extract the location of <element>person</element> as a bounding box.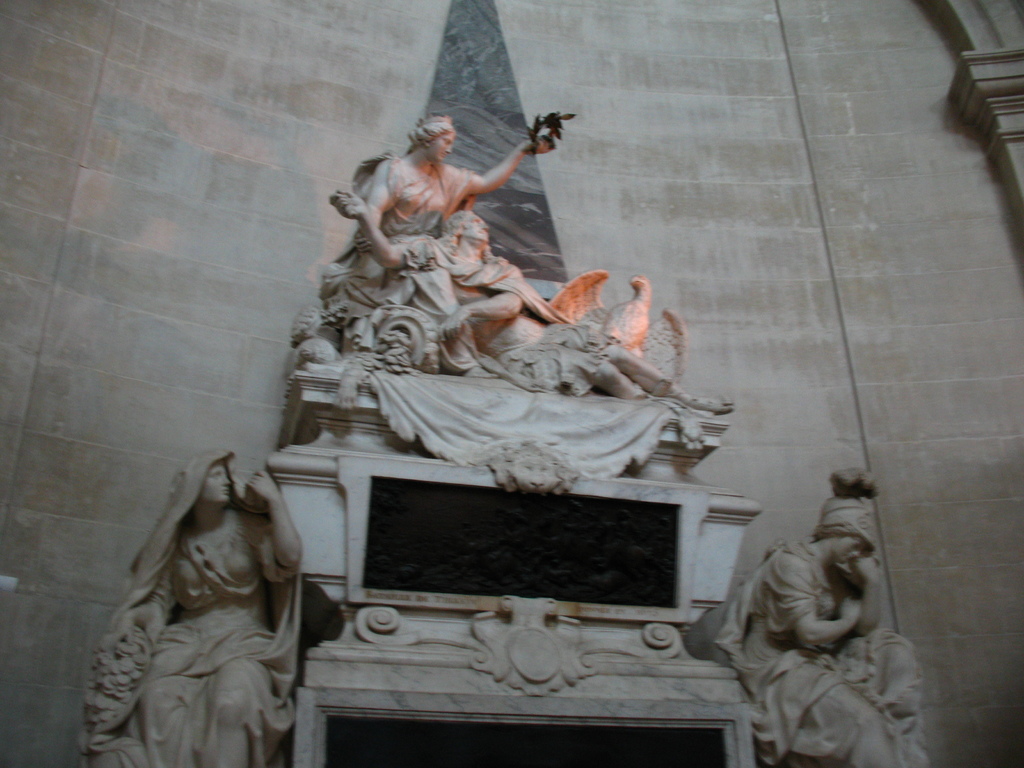
rect(83, 457, 305, 767).
